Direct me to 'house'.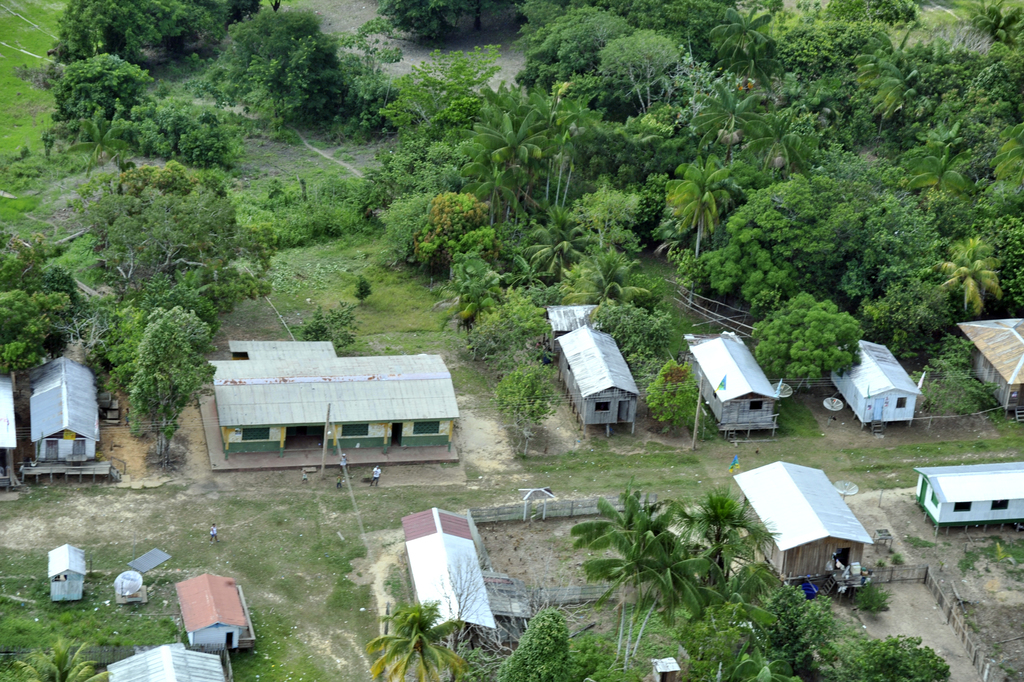
Direction: bbox(45, 547, 95, 605).
